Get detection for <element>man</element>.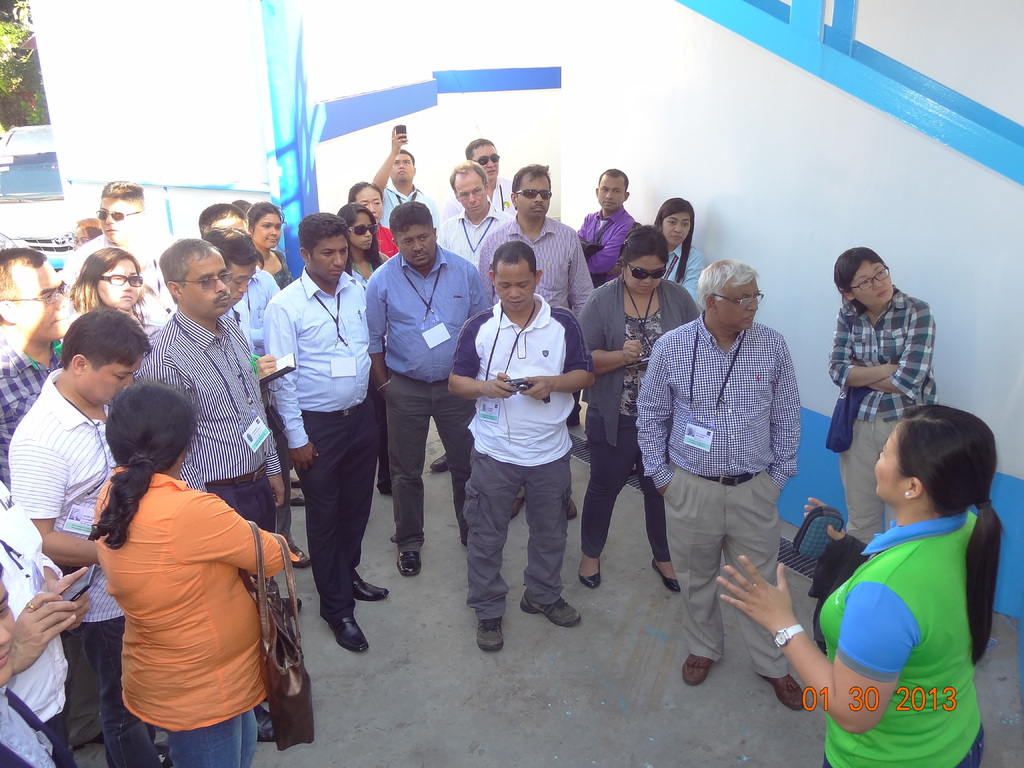
Detection: x1=196, y1=205, x2=320, y2=607.
